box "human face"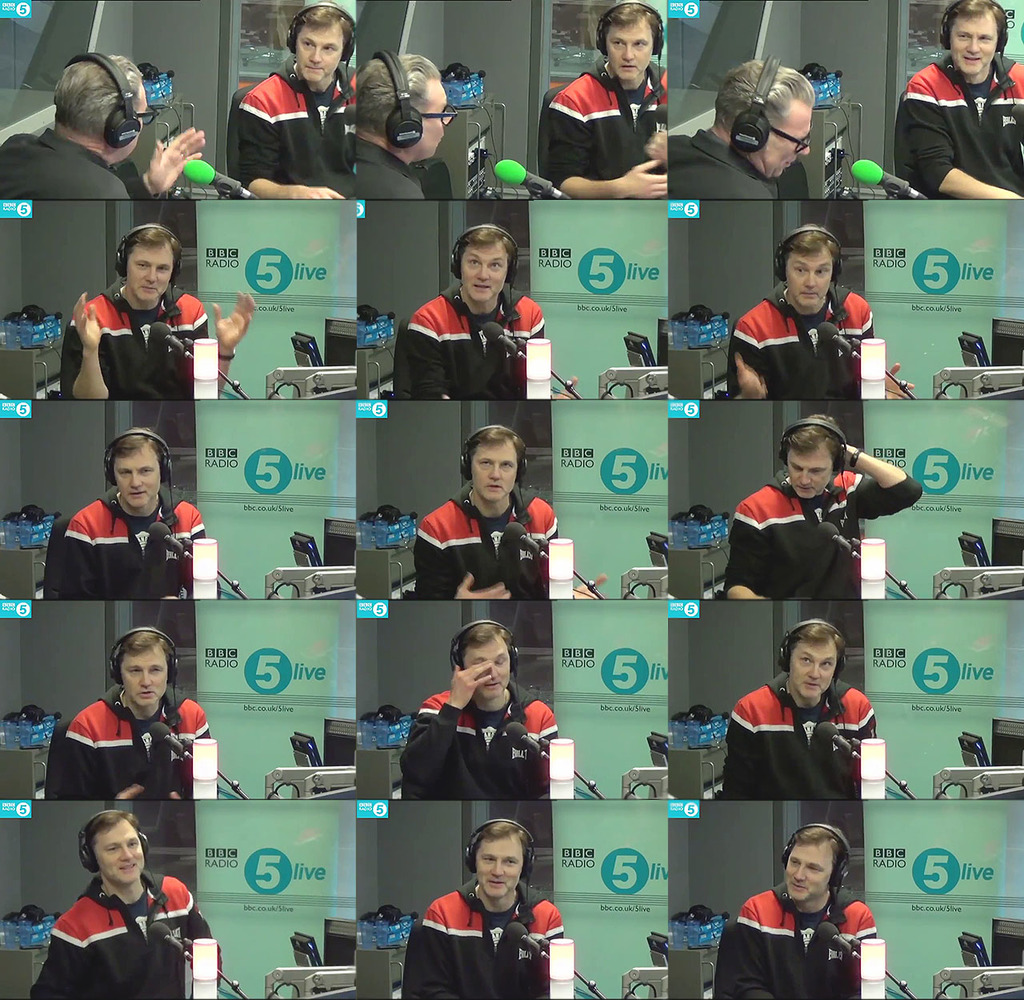
784/842/833/902
